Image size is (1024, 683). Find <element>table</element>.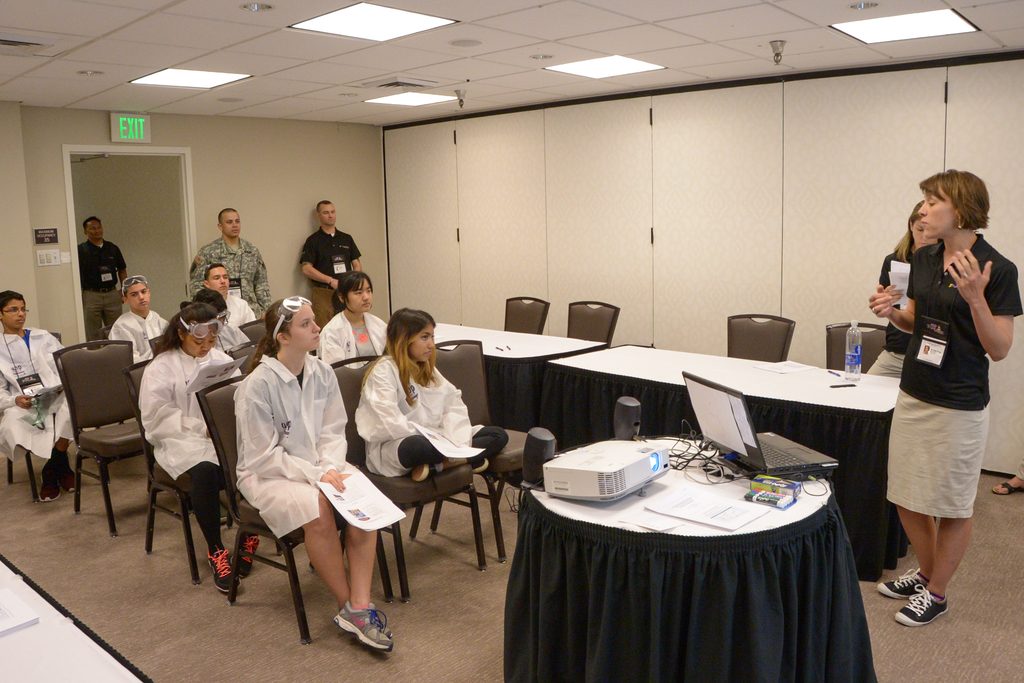
box(430, 313, 607, 445).
